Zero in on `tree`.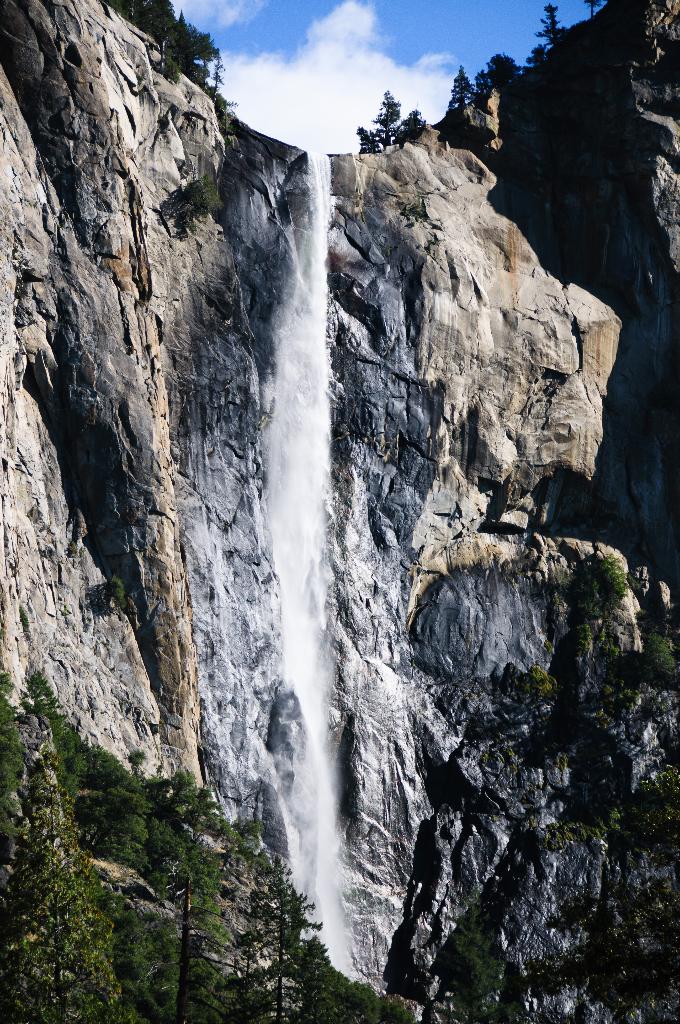
Zeroed in: Rect(399, 111, 424, 141).
